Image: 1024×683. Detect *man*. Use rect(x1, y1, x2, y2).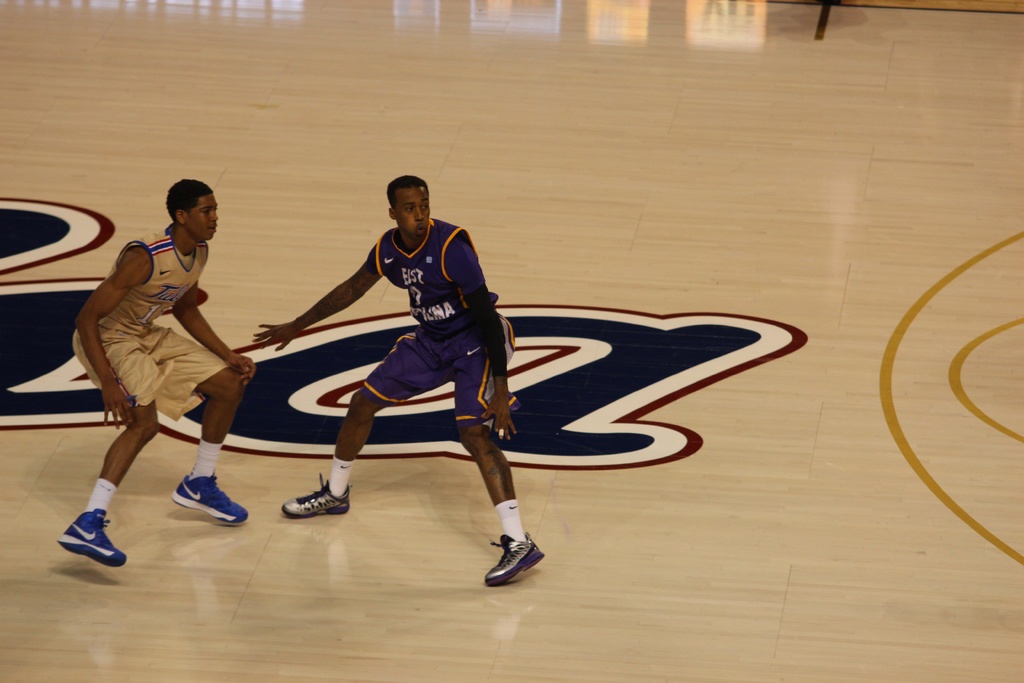
rect(68, 176, 268, 536).
